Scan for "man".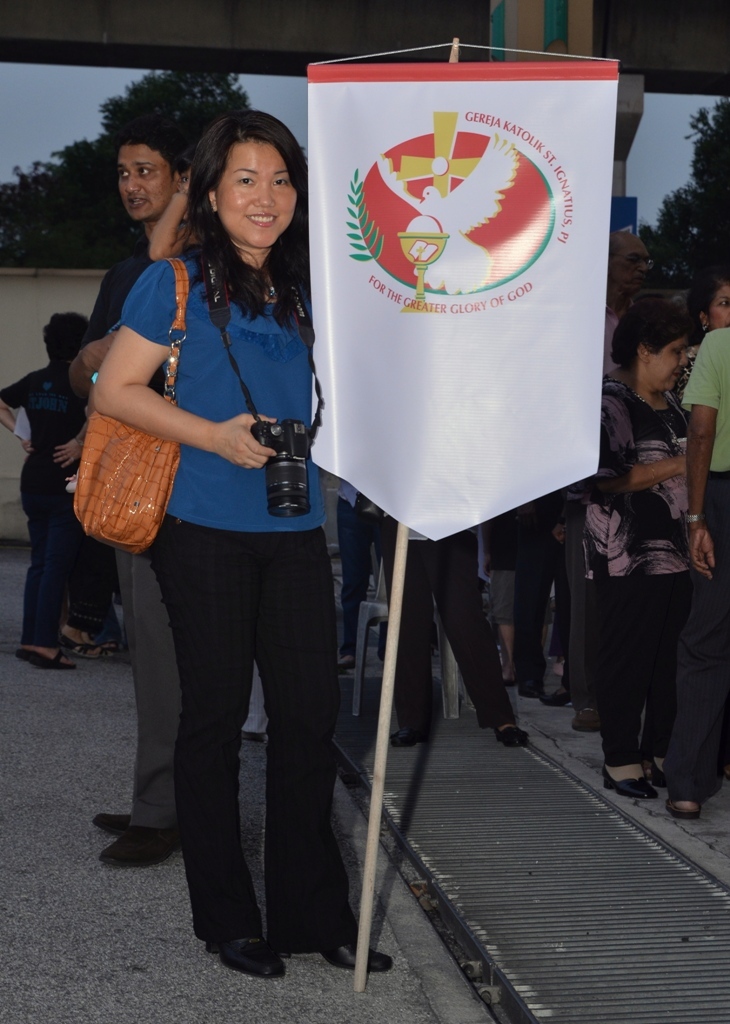
Scan result: 88,120,192,865.
